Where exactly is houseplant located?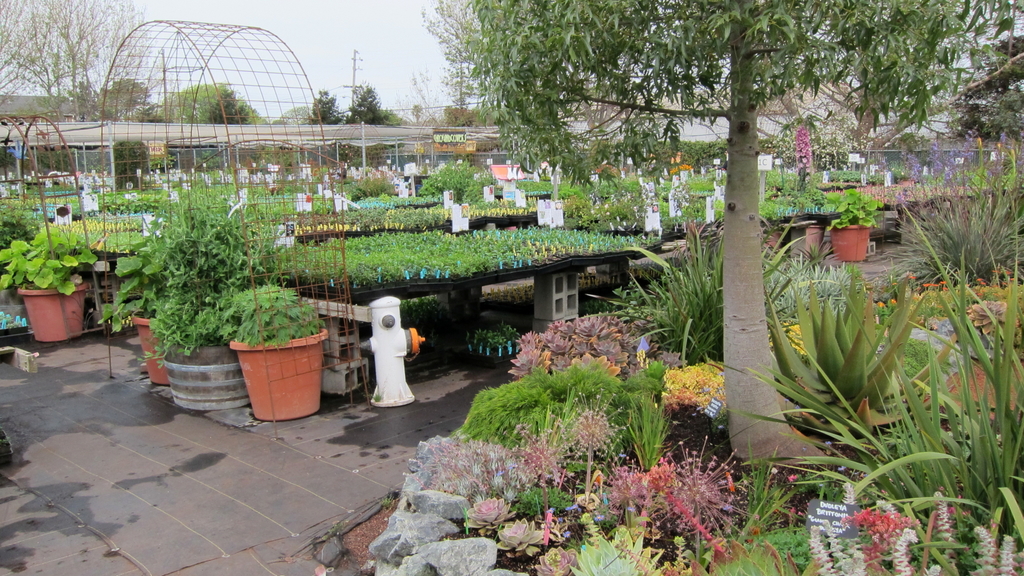
Its bounding box is [left=824, top=185, right=886, bottom=266].
